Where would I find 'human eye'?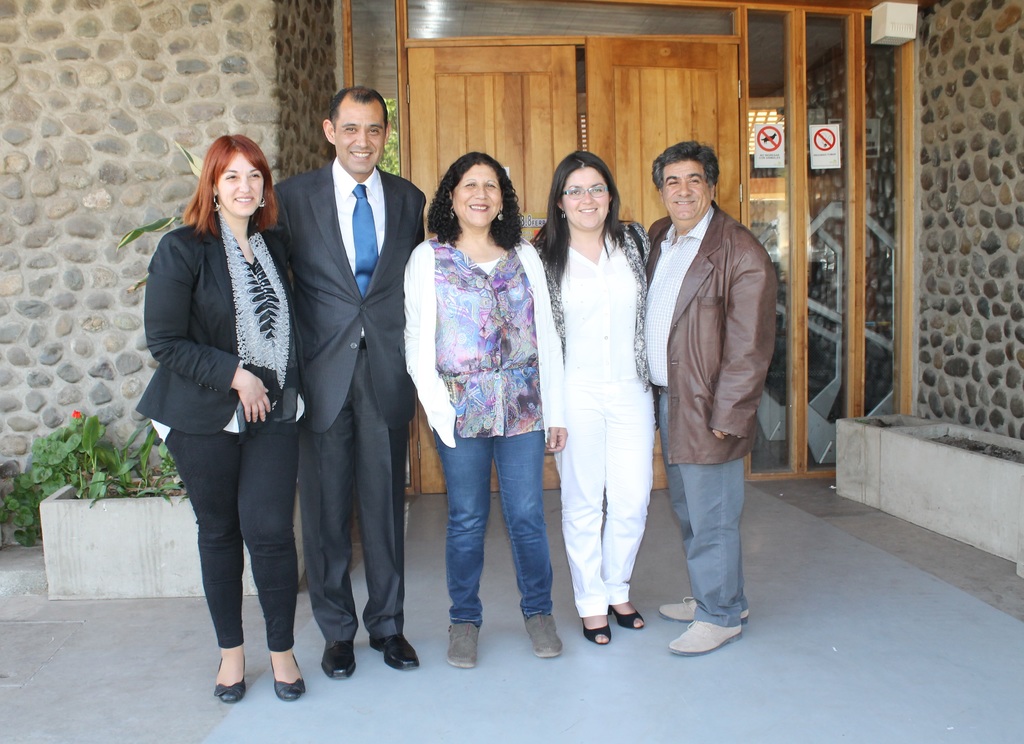
At x1=590, y1=185, x2=604, y2=197.
